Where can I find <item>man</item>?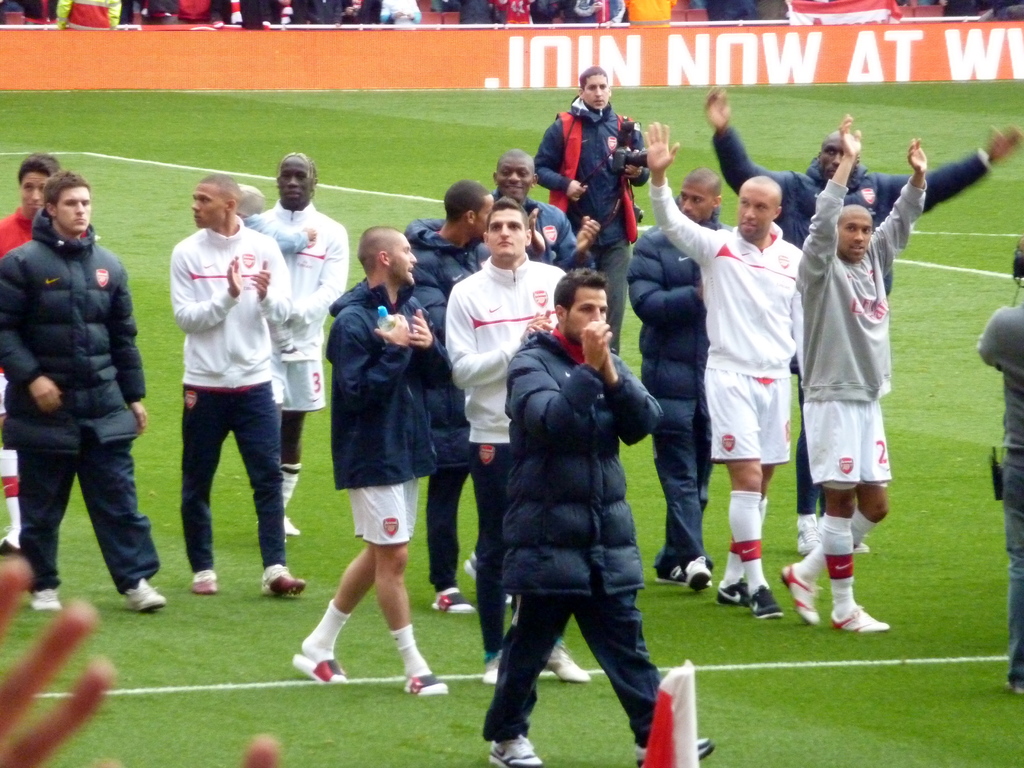
You can find it at left=970, top=276, right=1023, bottom=691.
